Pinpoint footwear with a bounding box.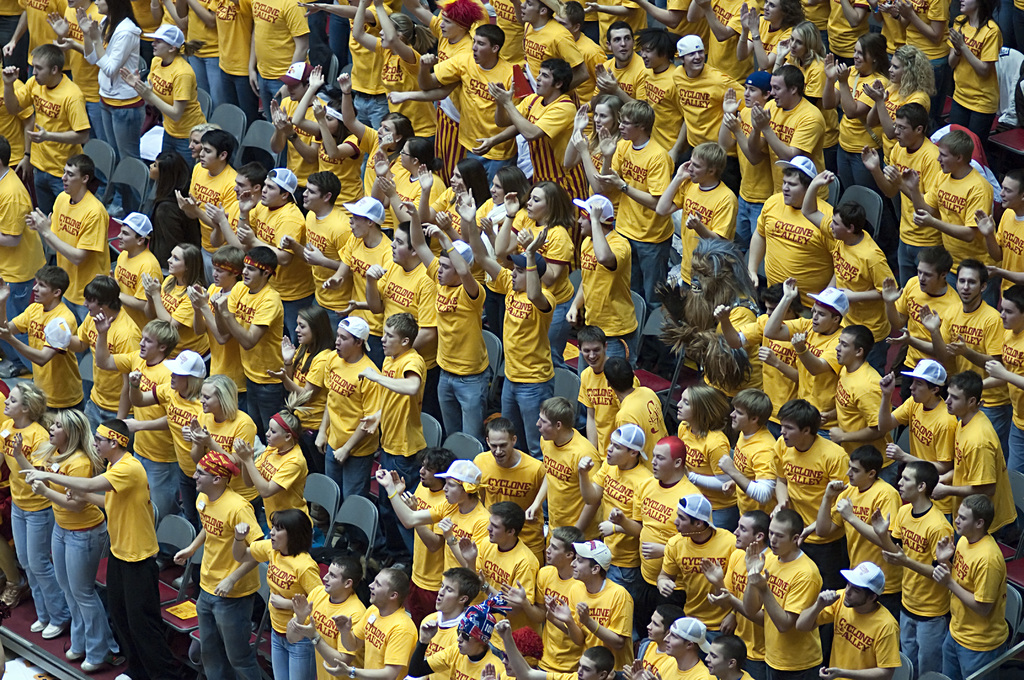
<bbox>68, 644, 80, 656</bbox>.
